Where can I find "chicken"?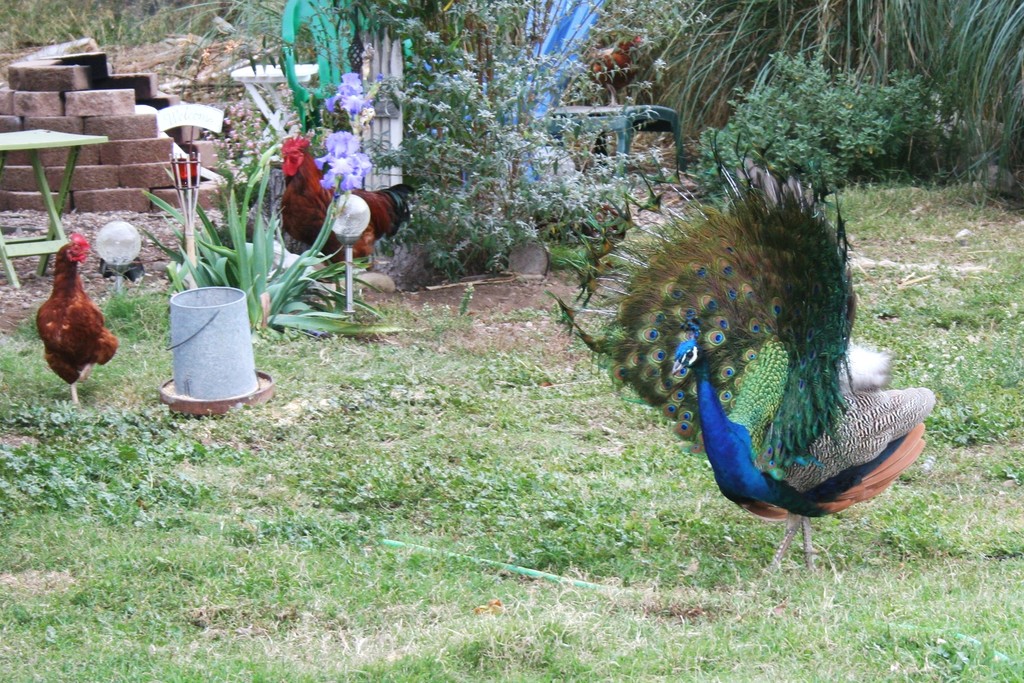
You can find it at x1=576, y1=30, x2=657, y2=106.
